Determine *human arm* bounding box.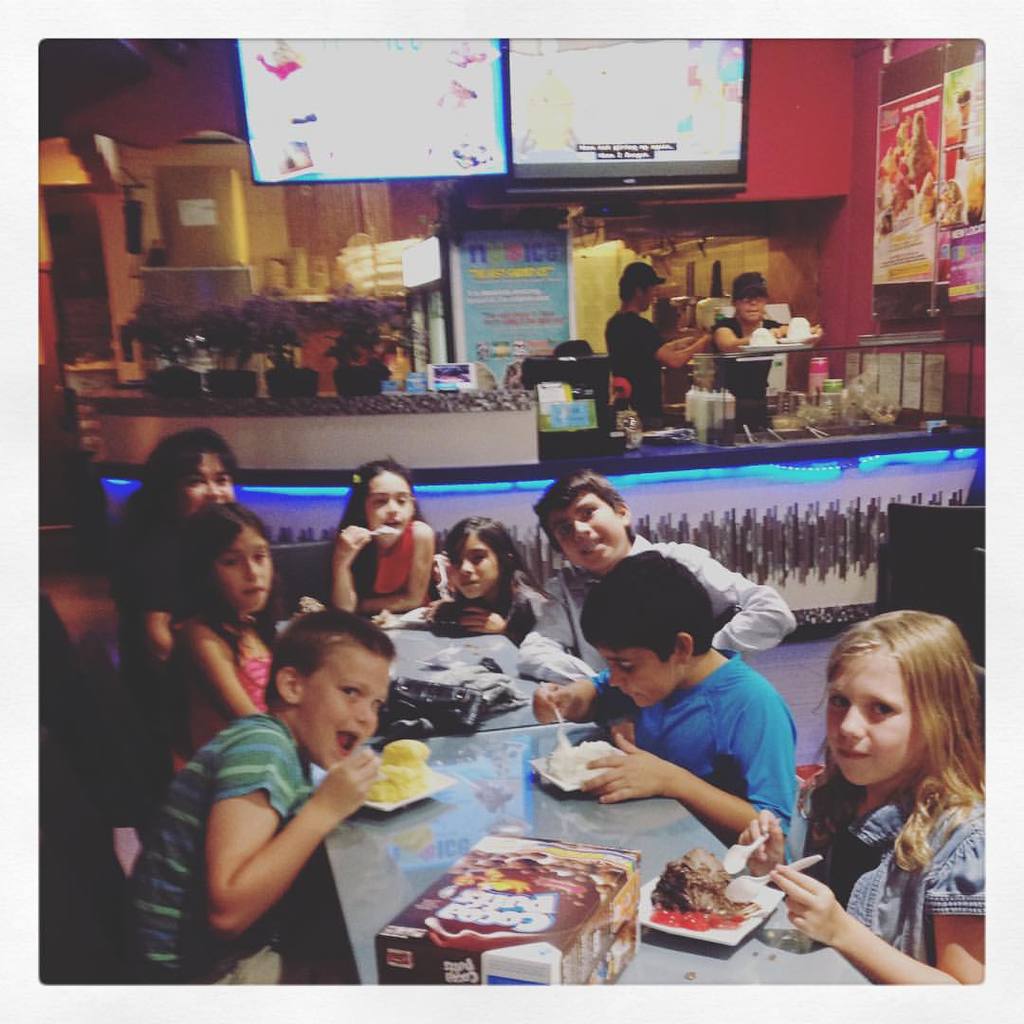
Determined: locate(632, 314, 714, 383).
